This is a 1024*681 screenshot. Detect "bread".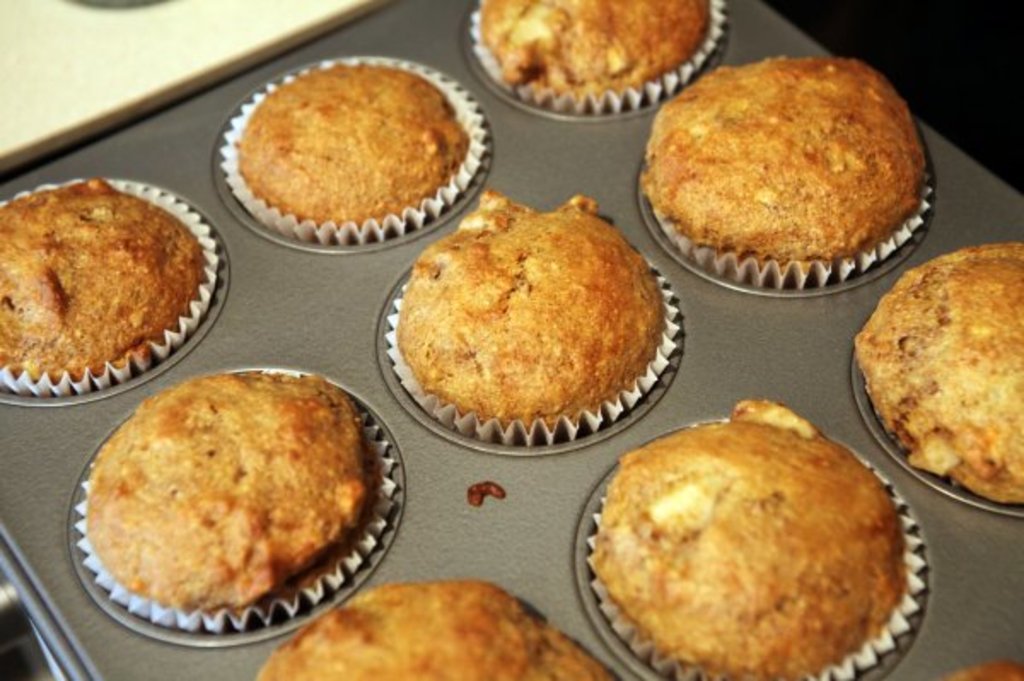
box(227, 67, 480, 232).
